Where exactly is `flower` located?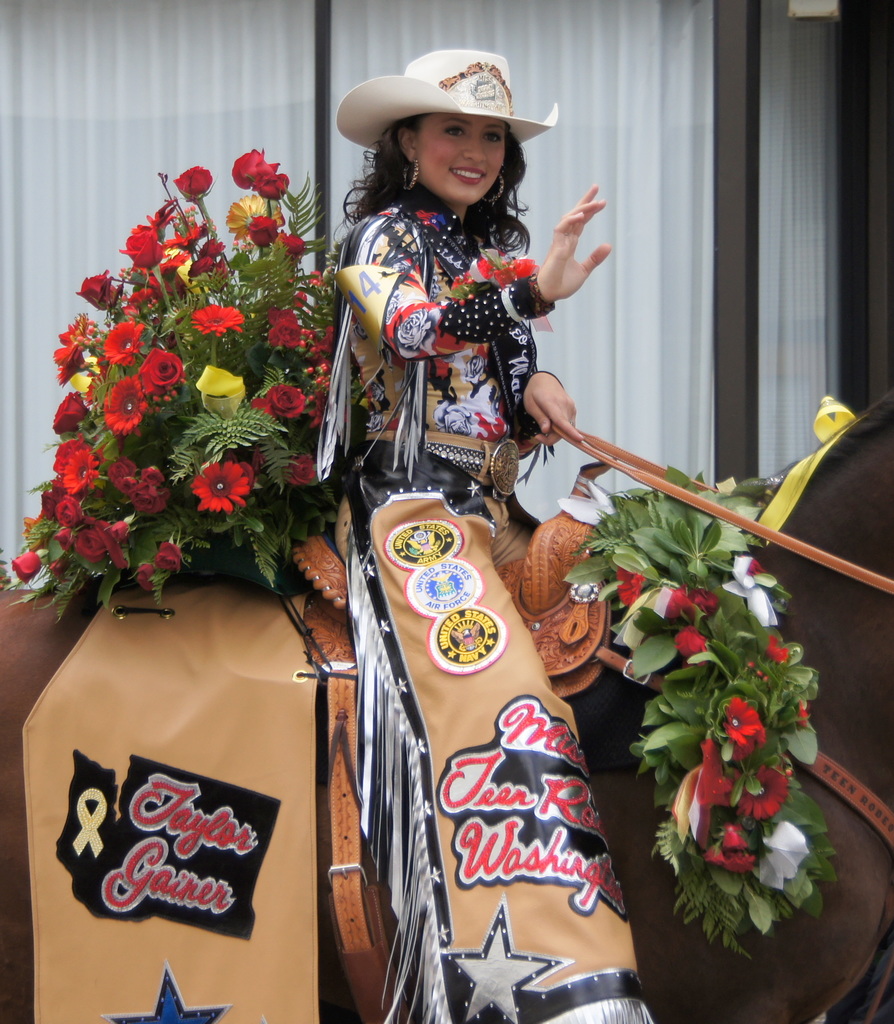
Its bounding box is <box>734,760,783,825</box>.
